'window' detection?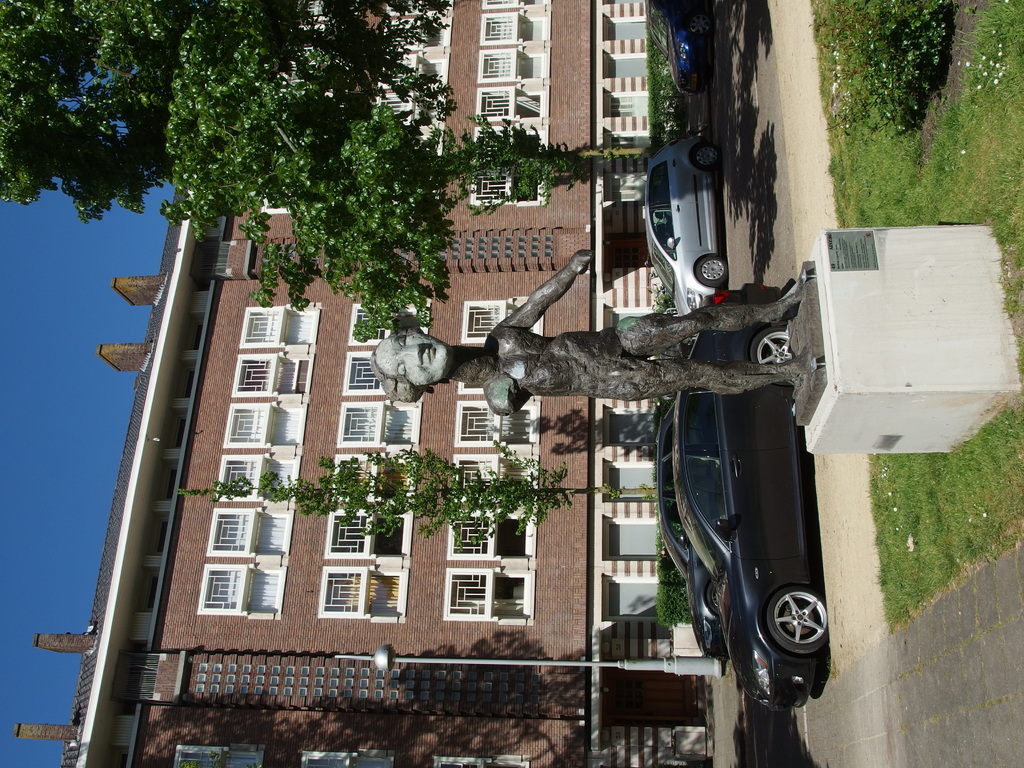
(left=345, top=349, right=390, bottom=394)
